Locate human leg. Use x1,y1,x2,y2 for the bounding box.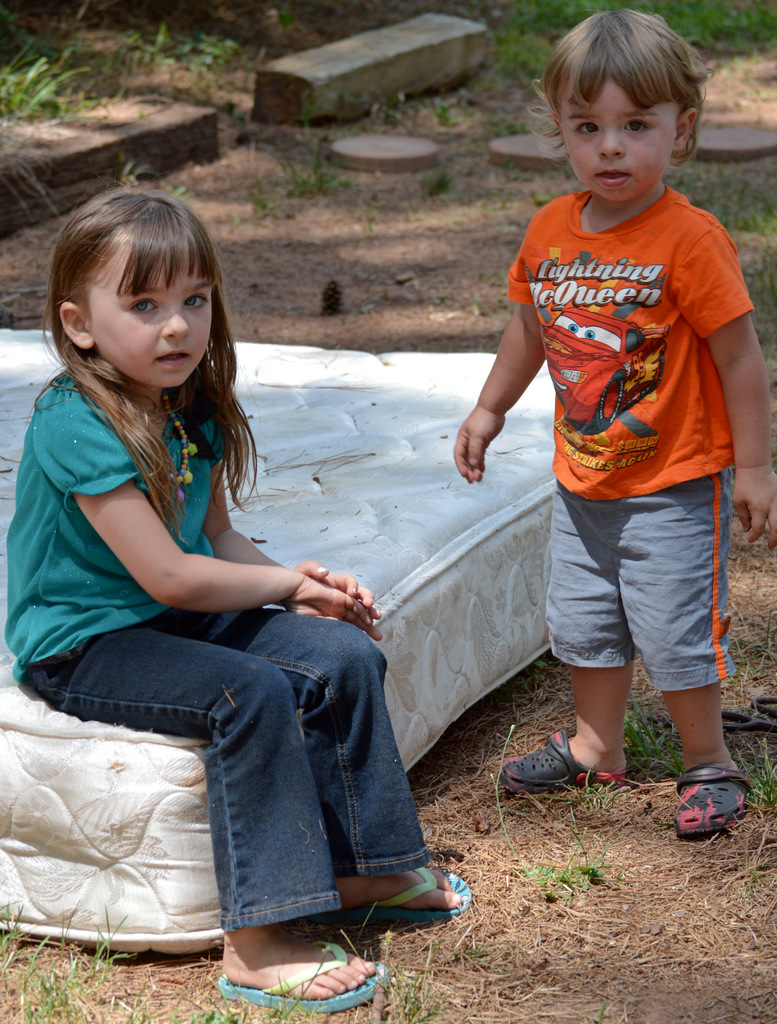
31,610,476,1009.
